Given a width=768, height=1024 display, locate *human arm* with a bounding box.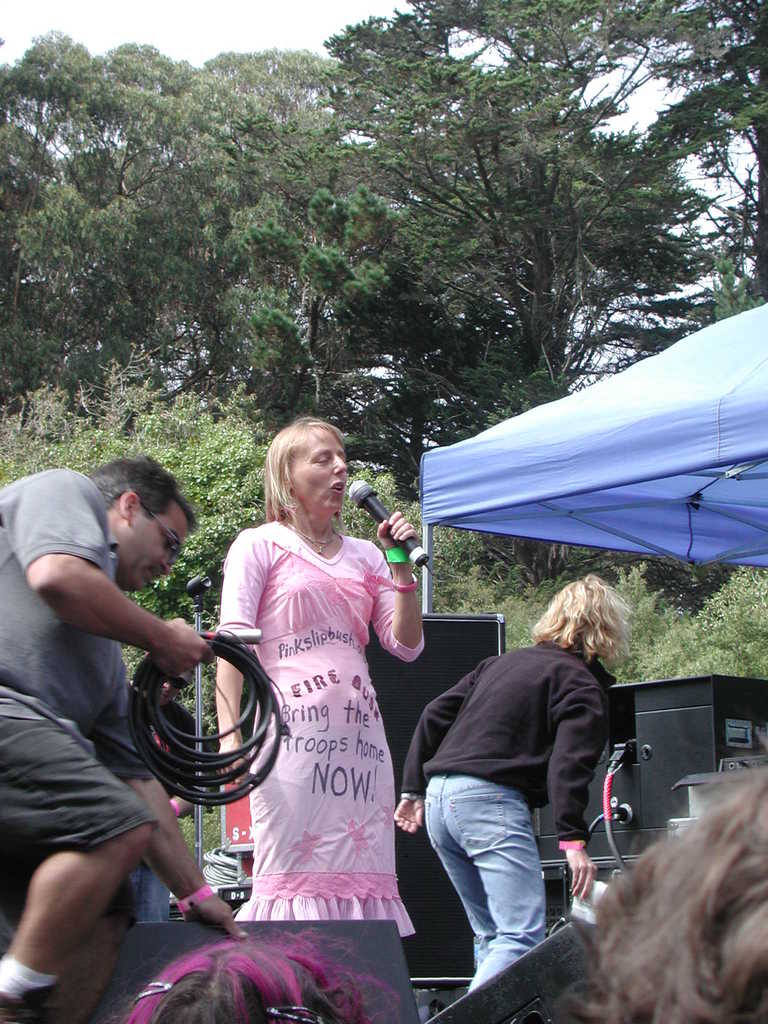
Located: locate(364, 507, 429, 674).
